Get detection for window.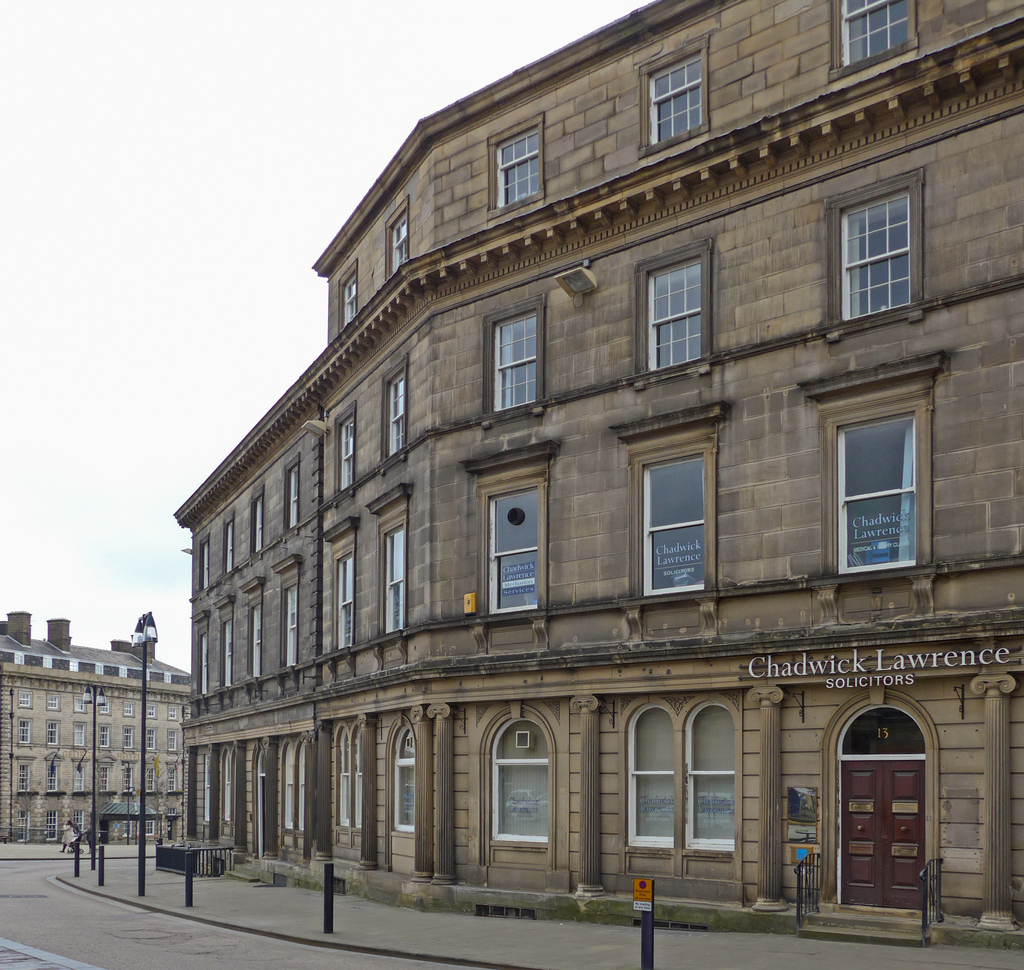
Detection: left=368, top=704, right=443, bottom=840.
